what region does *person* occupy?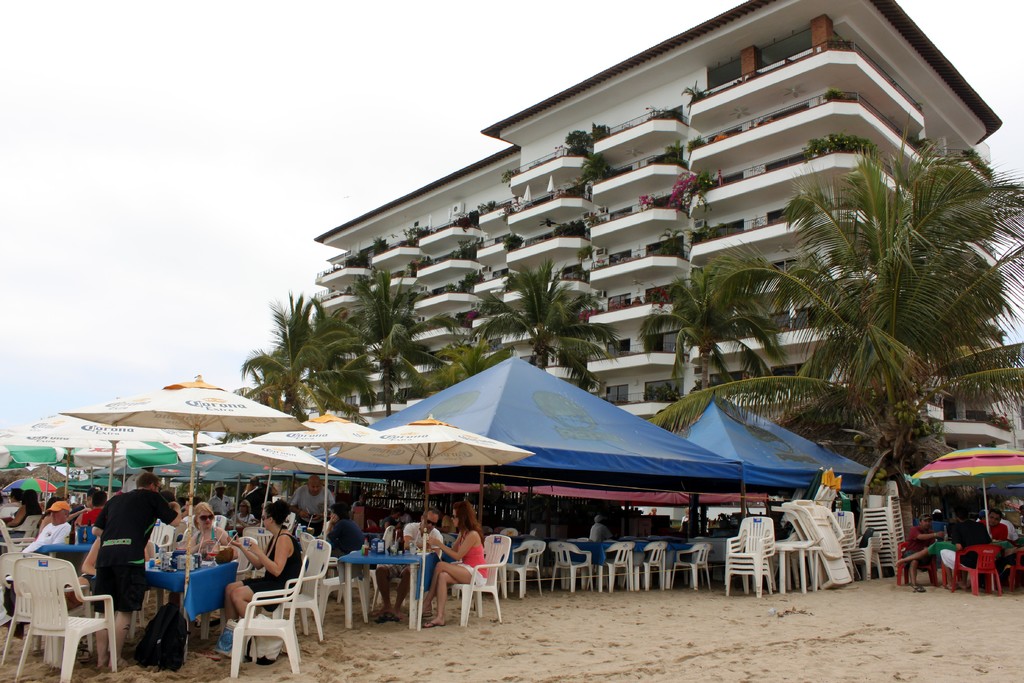
978 509 1005 541.
